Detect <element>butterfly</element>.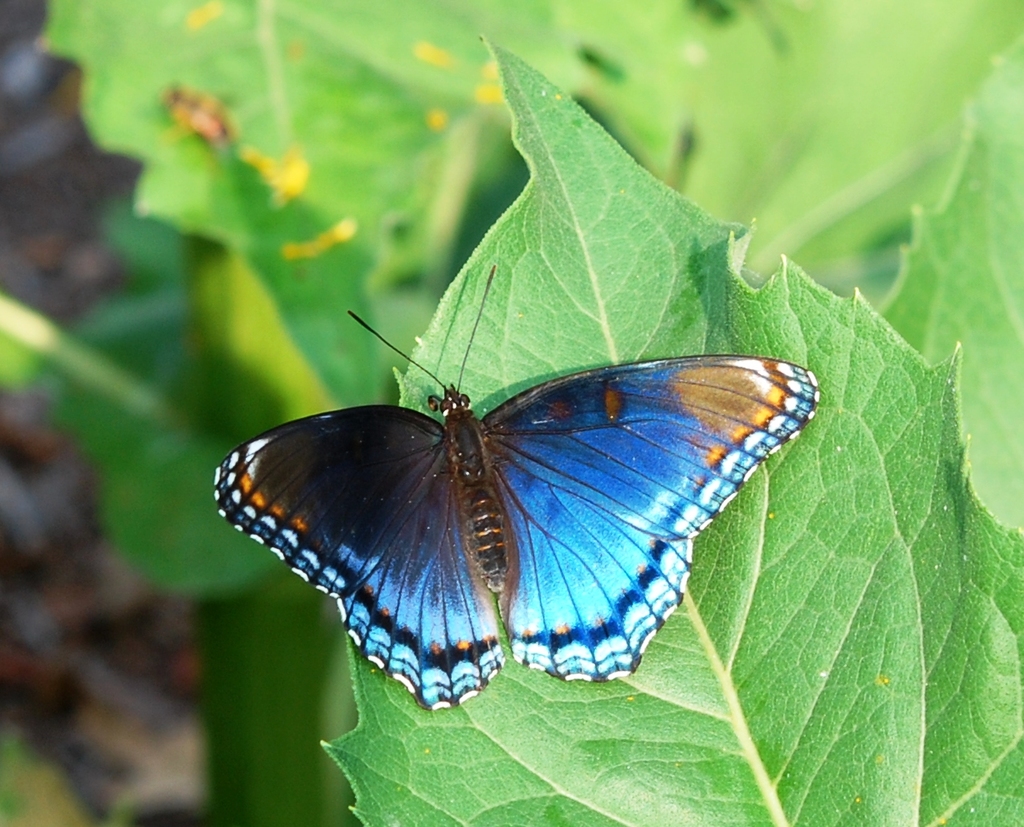
Detected at [x1=207, y1=247, x2=844, y2=712].
